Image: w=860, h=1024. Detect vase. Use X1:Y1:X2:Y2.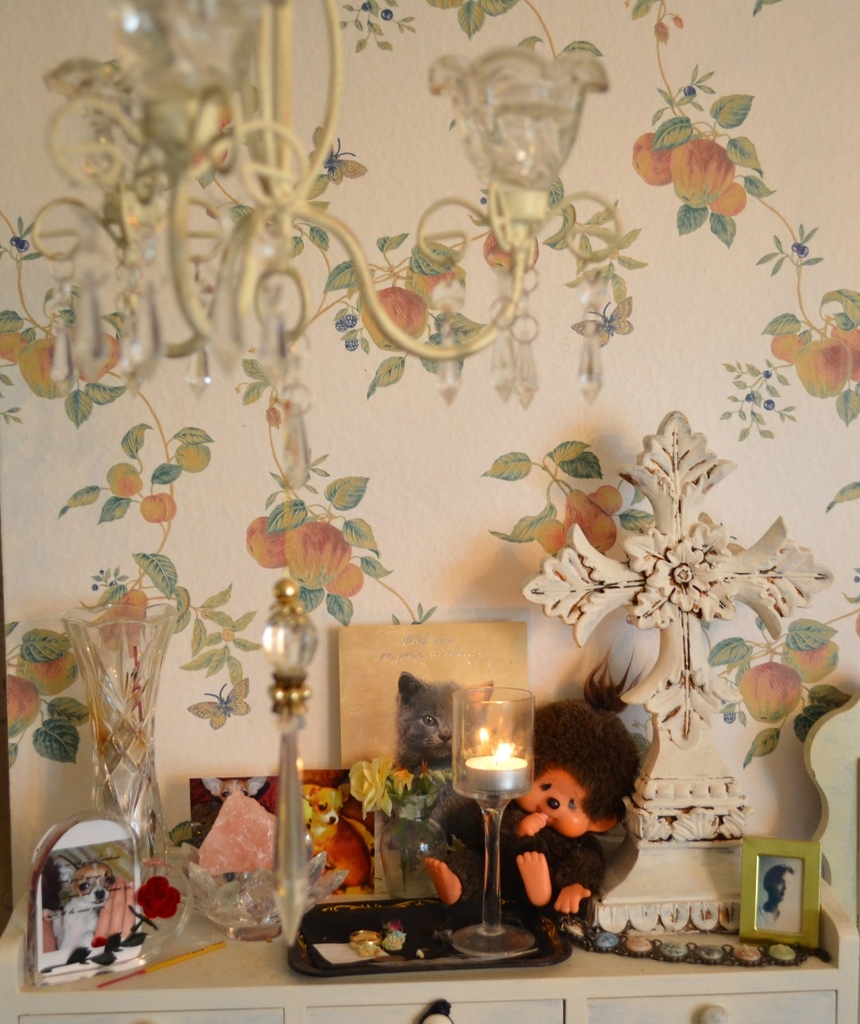
377:787:449:902.
